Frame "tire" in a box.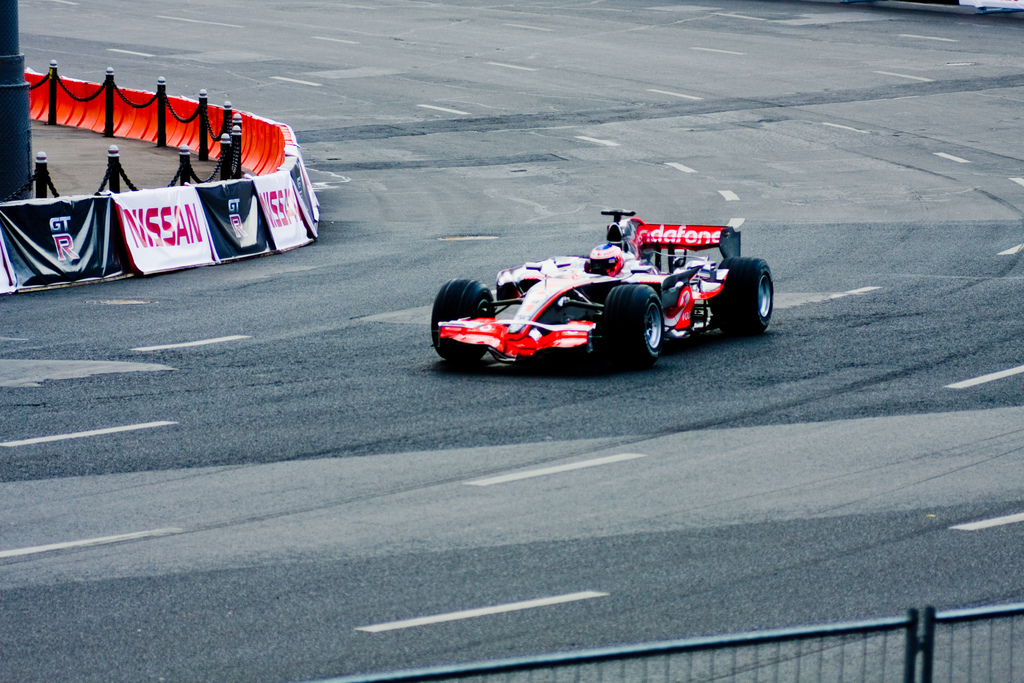
<region>602, 283, 662, 365</region>.
